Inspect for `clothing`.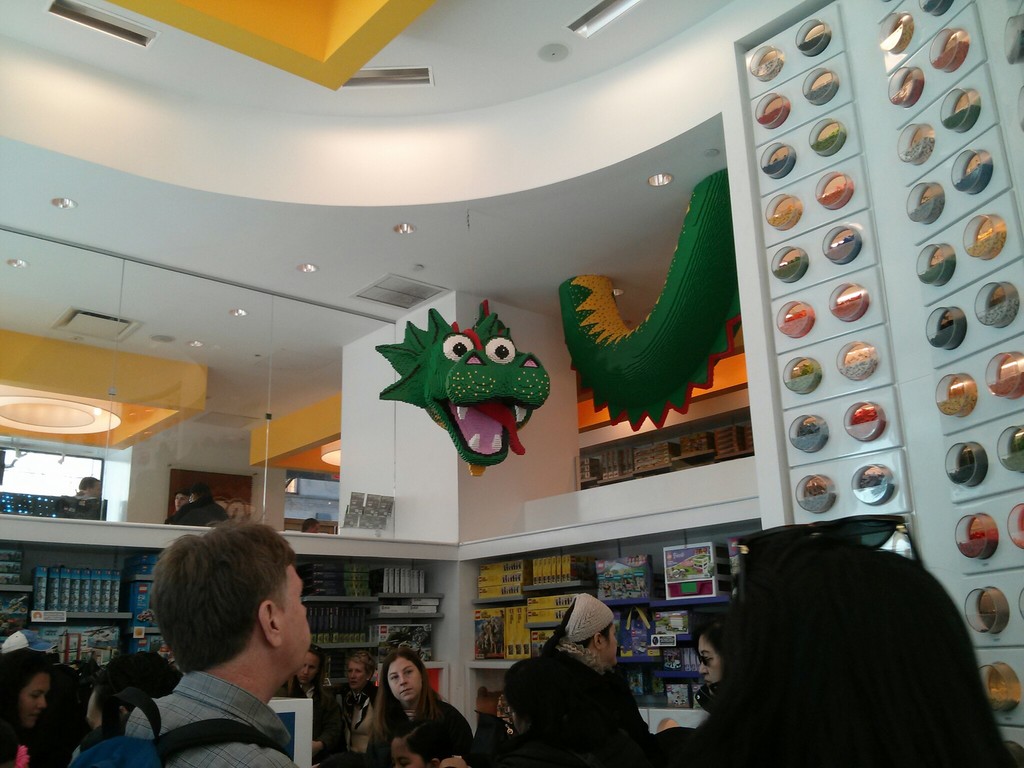
Inspection: 369/702/476/759.
